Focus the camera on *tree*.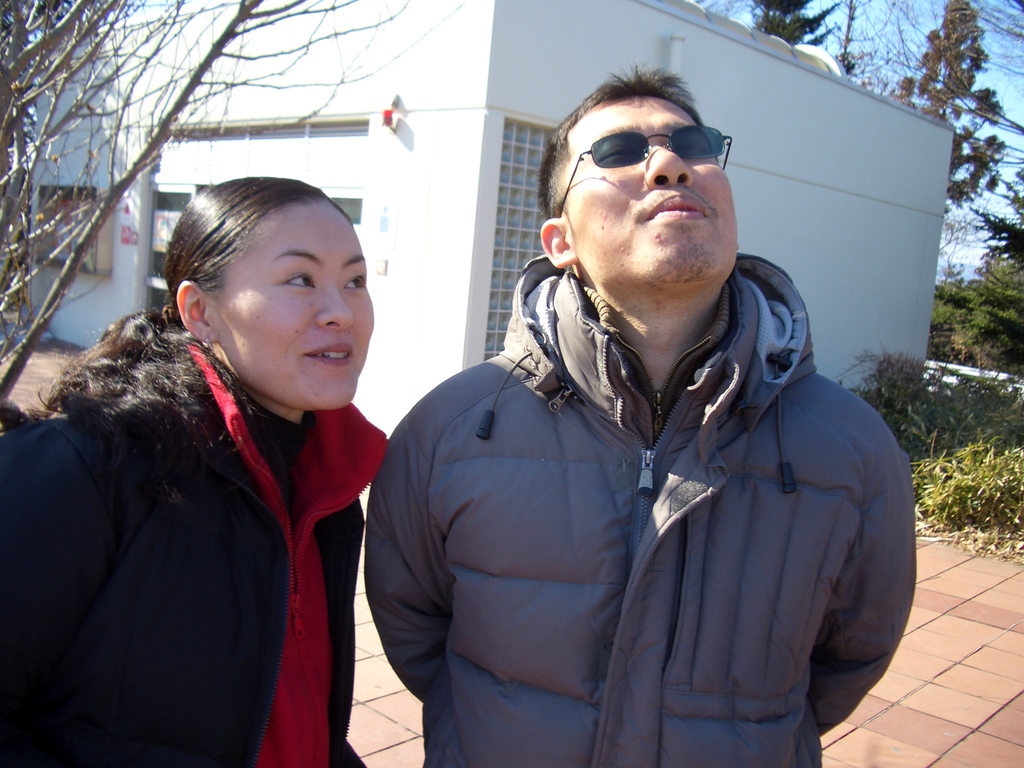
Focus region: [0, 0, 463, 400].
